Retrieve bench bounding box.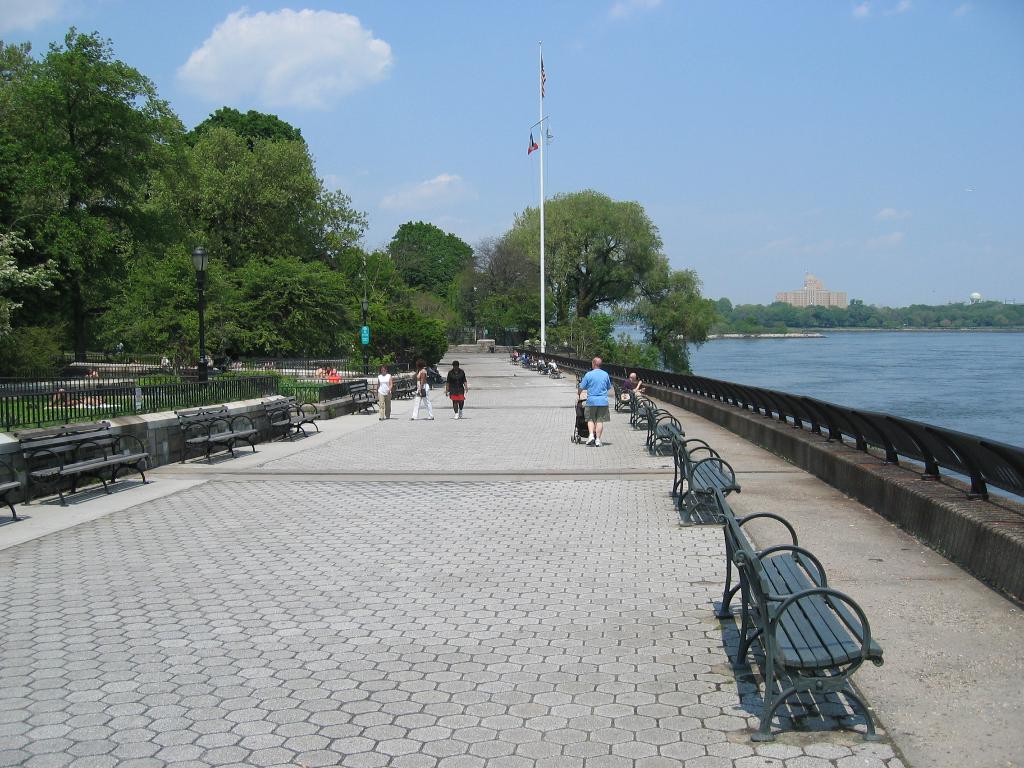
Bounding box: (714, 497, 882, 741).
